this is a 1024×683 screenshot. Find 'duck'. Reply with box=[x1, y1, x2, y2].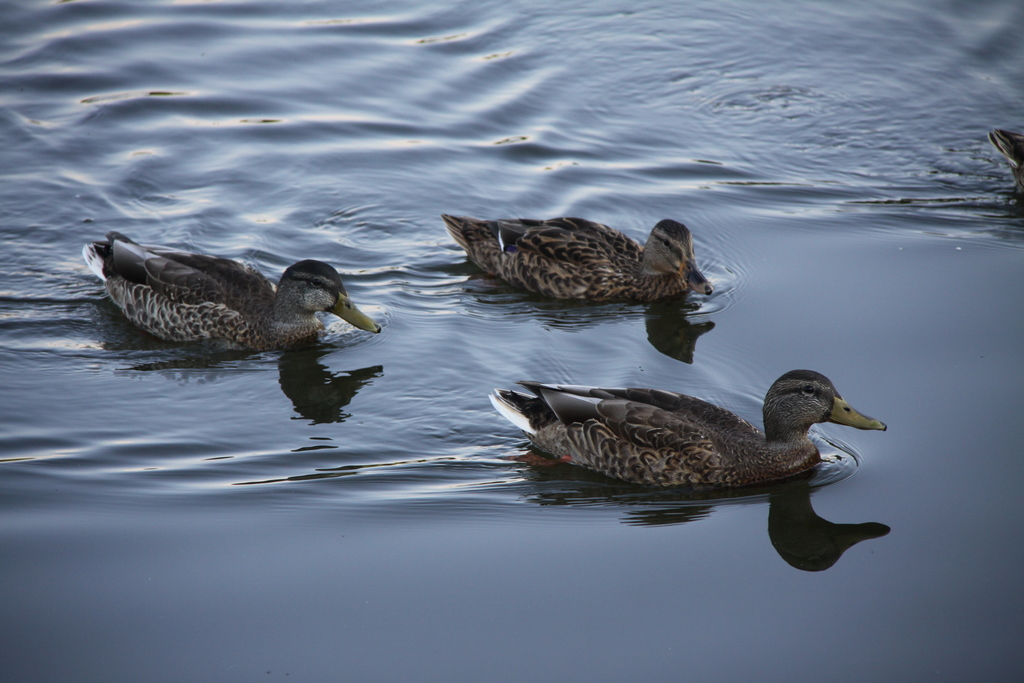
box=[992, 131, 1023, 206].
